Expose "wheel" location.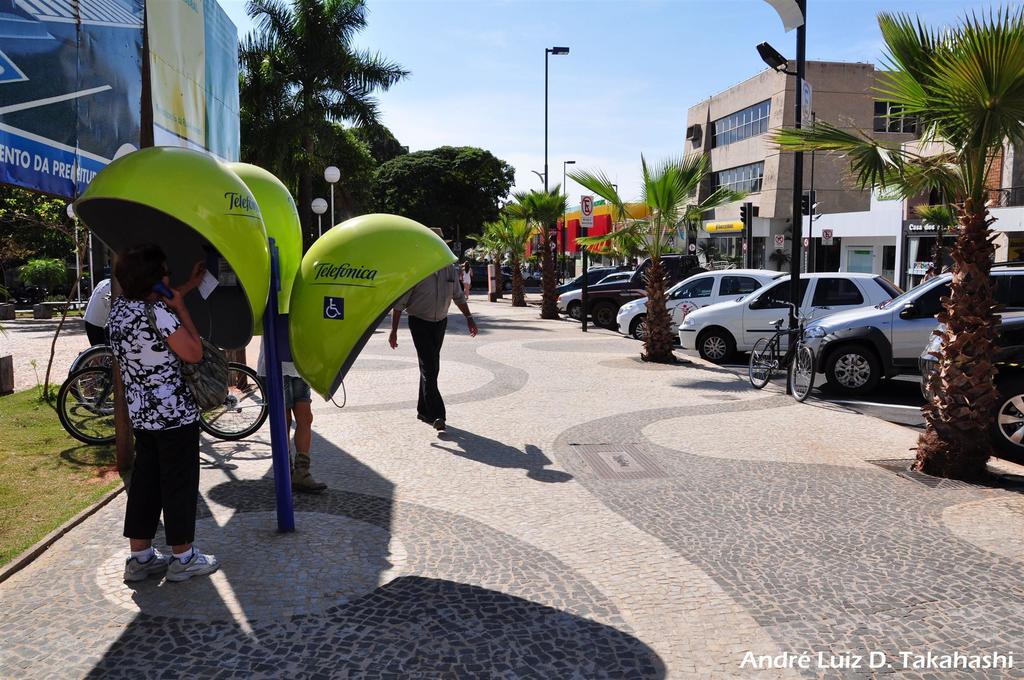
Exposed at [504, 281, 513, 291].
